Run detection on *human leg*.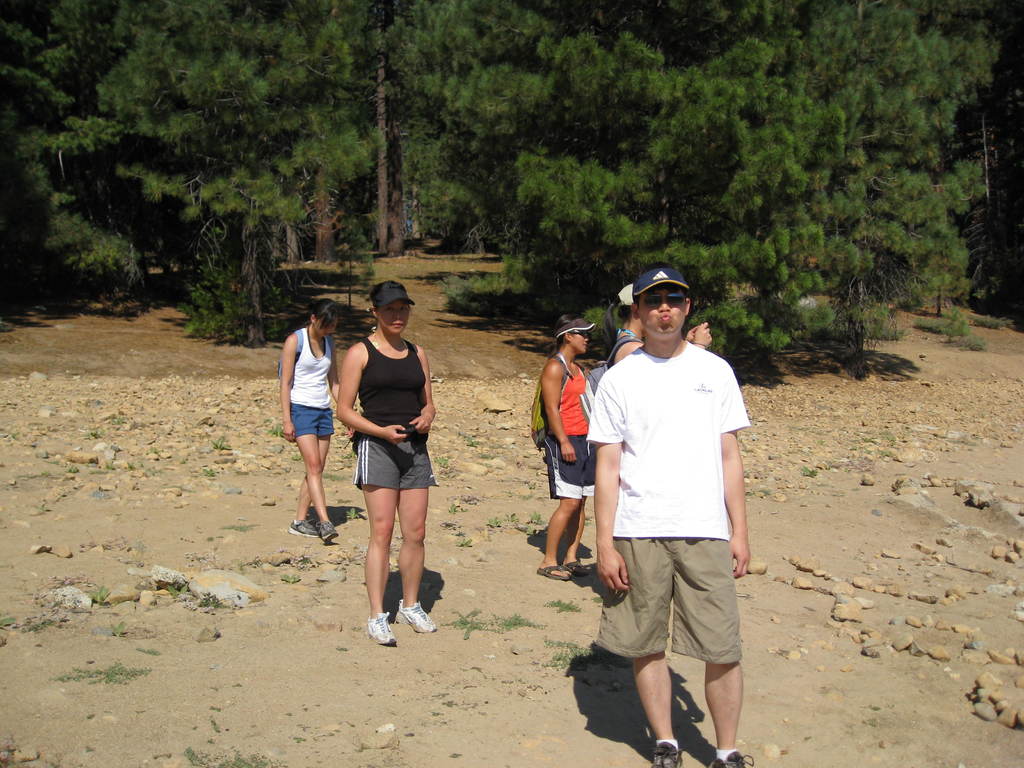
Result: (288,392,335,536).
